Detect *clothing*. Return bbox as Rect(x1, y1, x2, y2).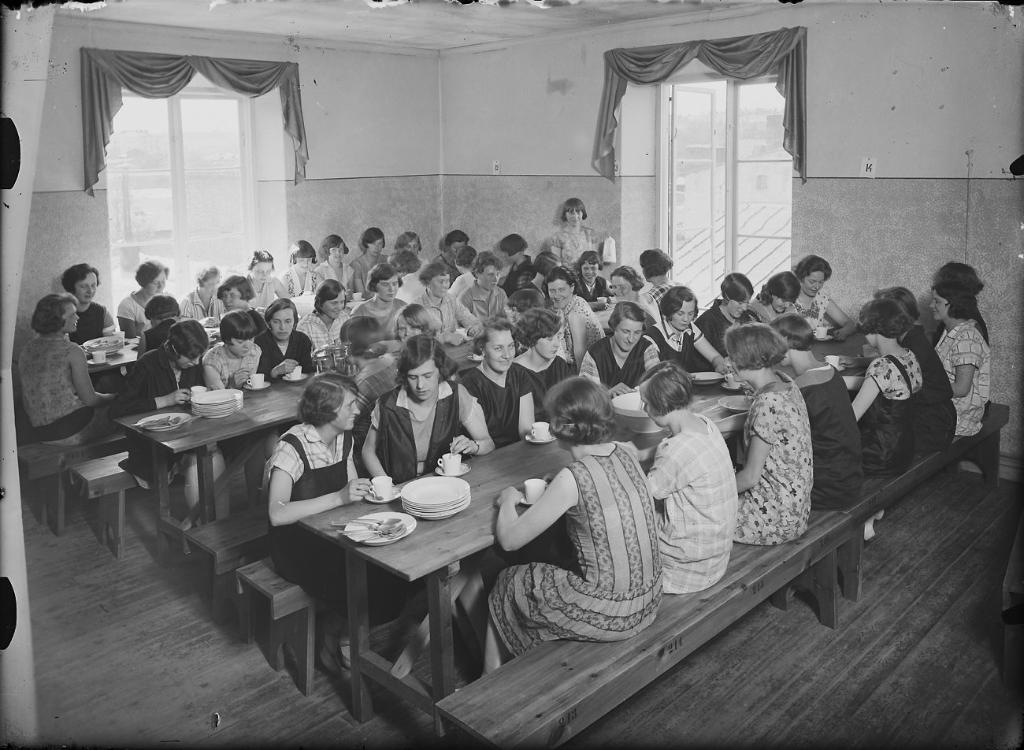
Rect(740, 295, 794, 331).
